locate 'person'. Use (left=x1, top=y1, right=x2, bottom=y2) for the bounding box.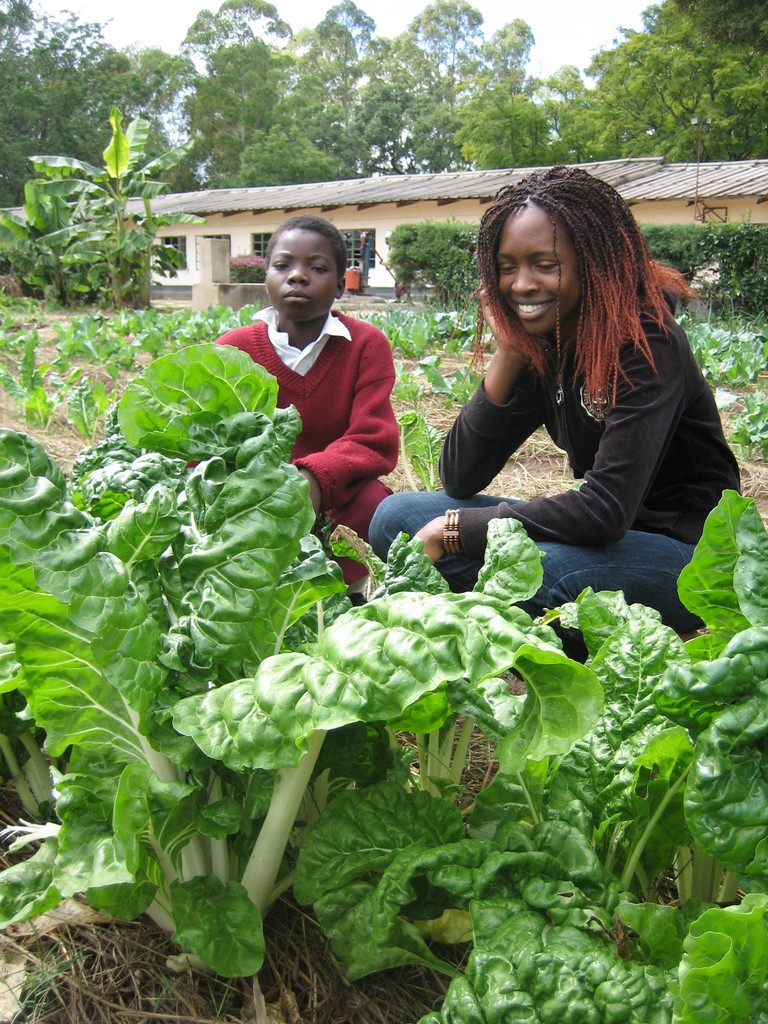
(left=212, top=213, right=397, bottom=589).
